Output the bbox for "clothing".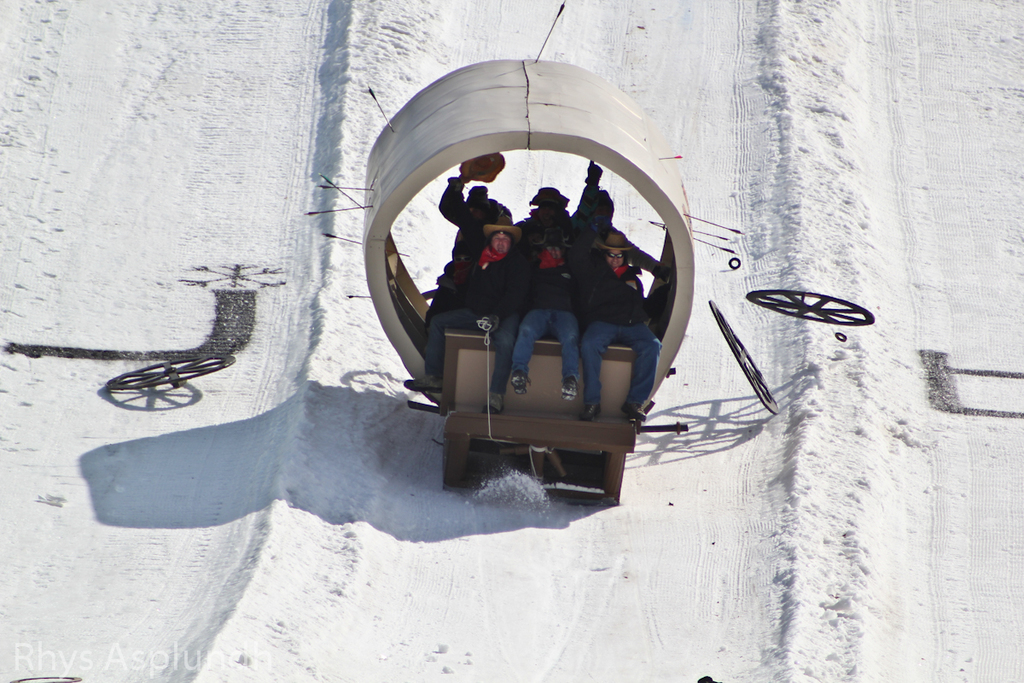
select_region(579, 219, 665, 276).
